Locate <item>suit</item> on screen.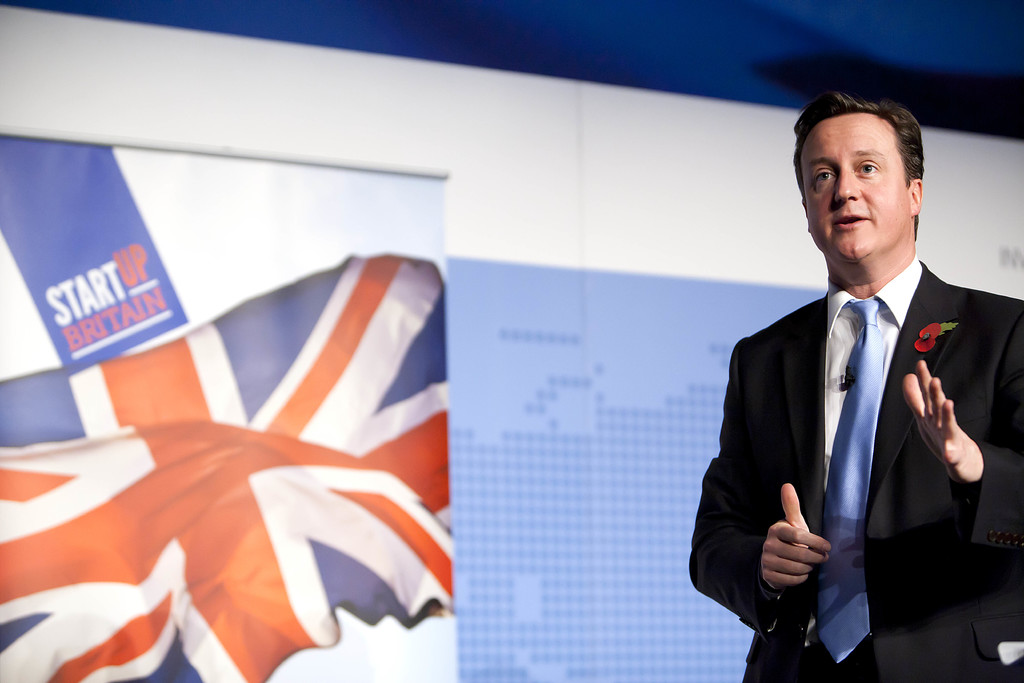
On screen at Rect(688, 255, 1023, 682).
